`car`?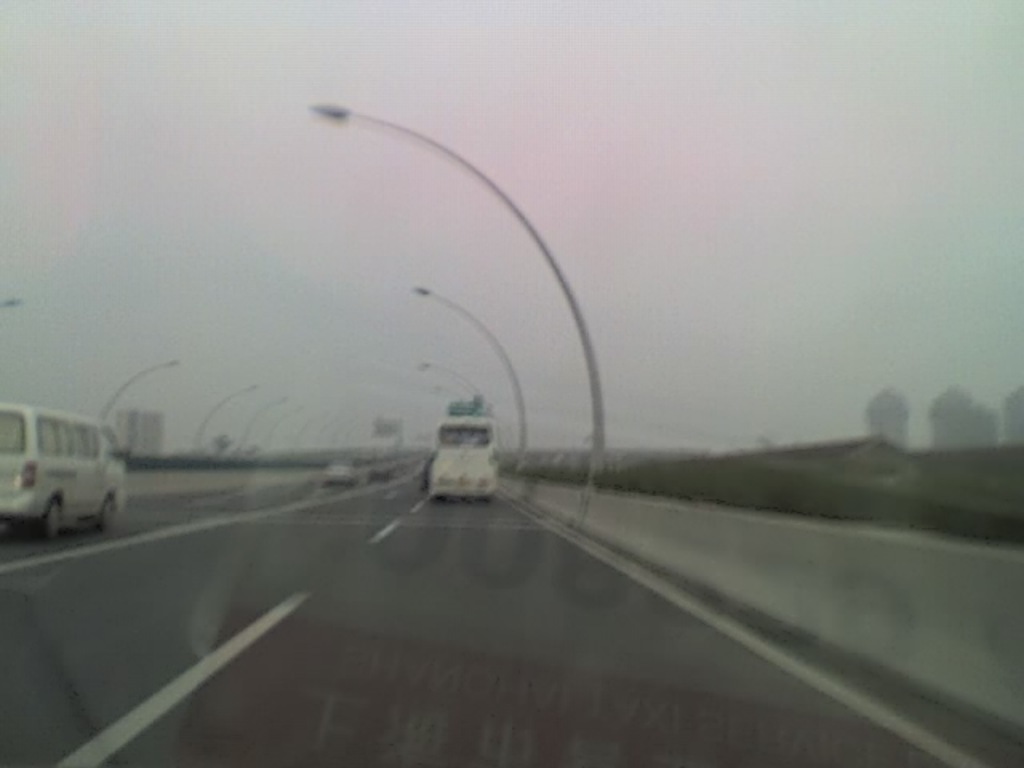
(320,462,357,485)
